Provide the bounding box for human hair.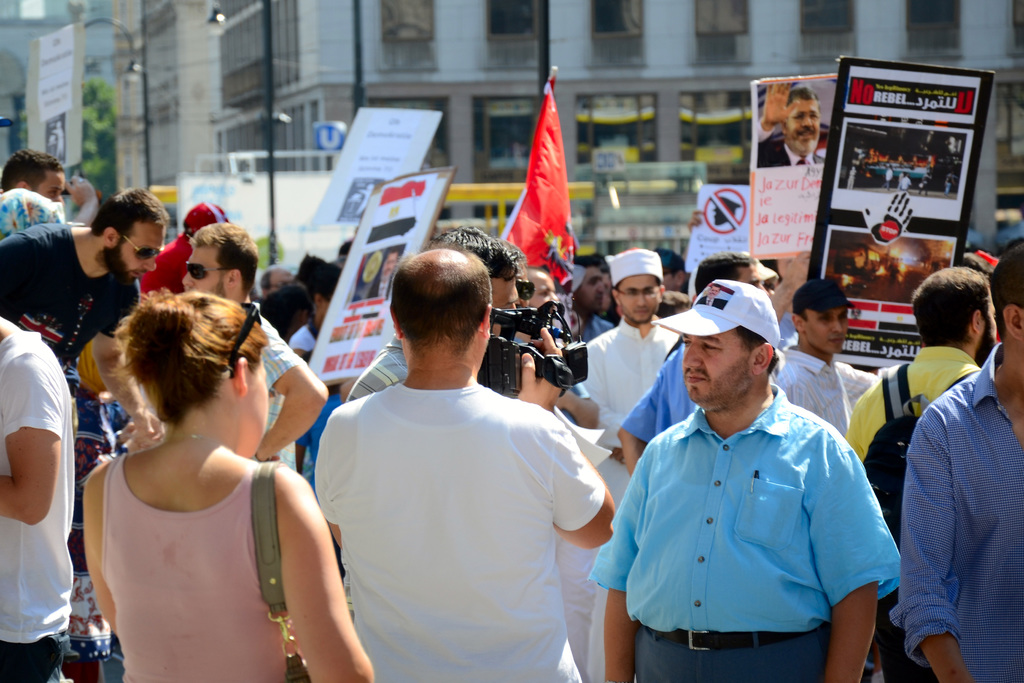
<box>115,283,273,426</box>.
